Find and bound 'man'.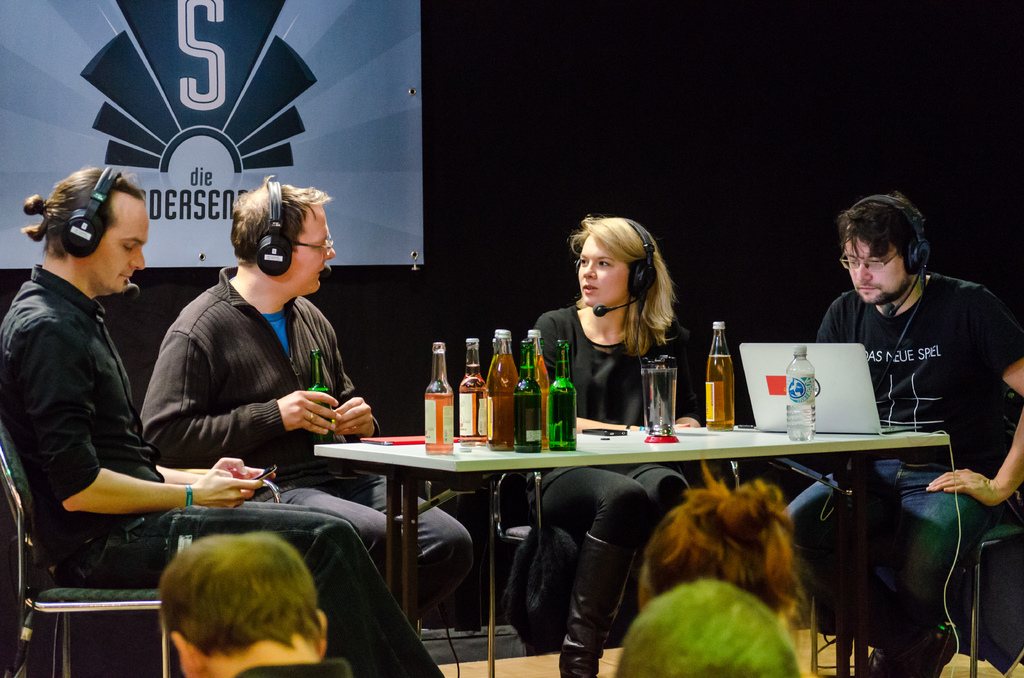
Bound: bbox=[158, 536, 358, 677].
